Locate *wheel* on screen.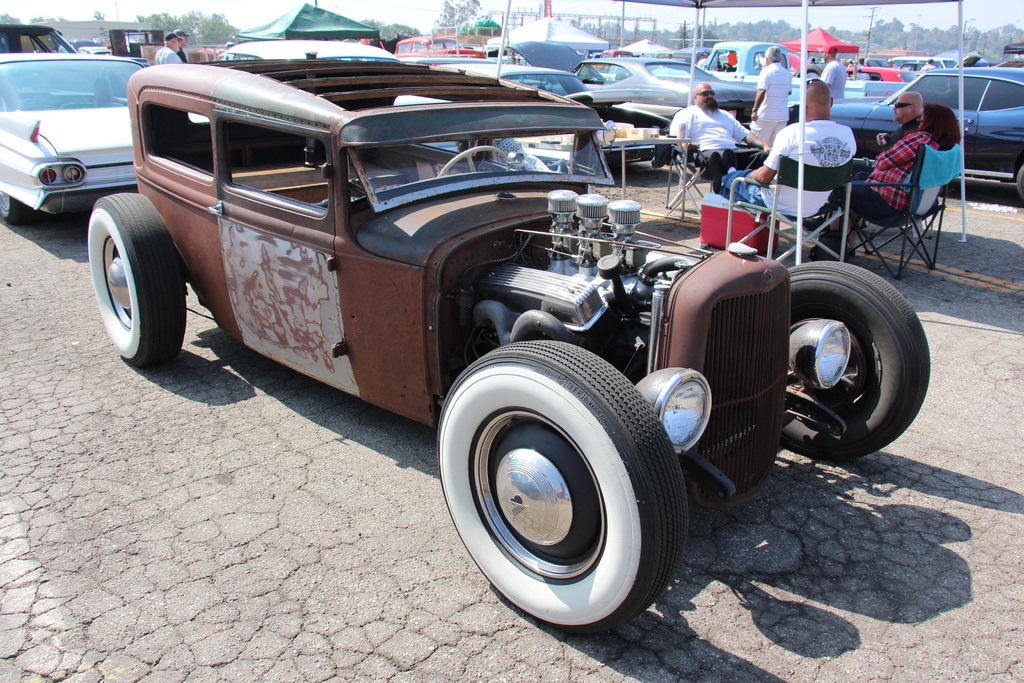
On screen at locate(0, 189, 28, 224).
